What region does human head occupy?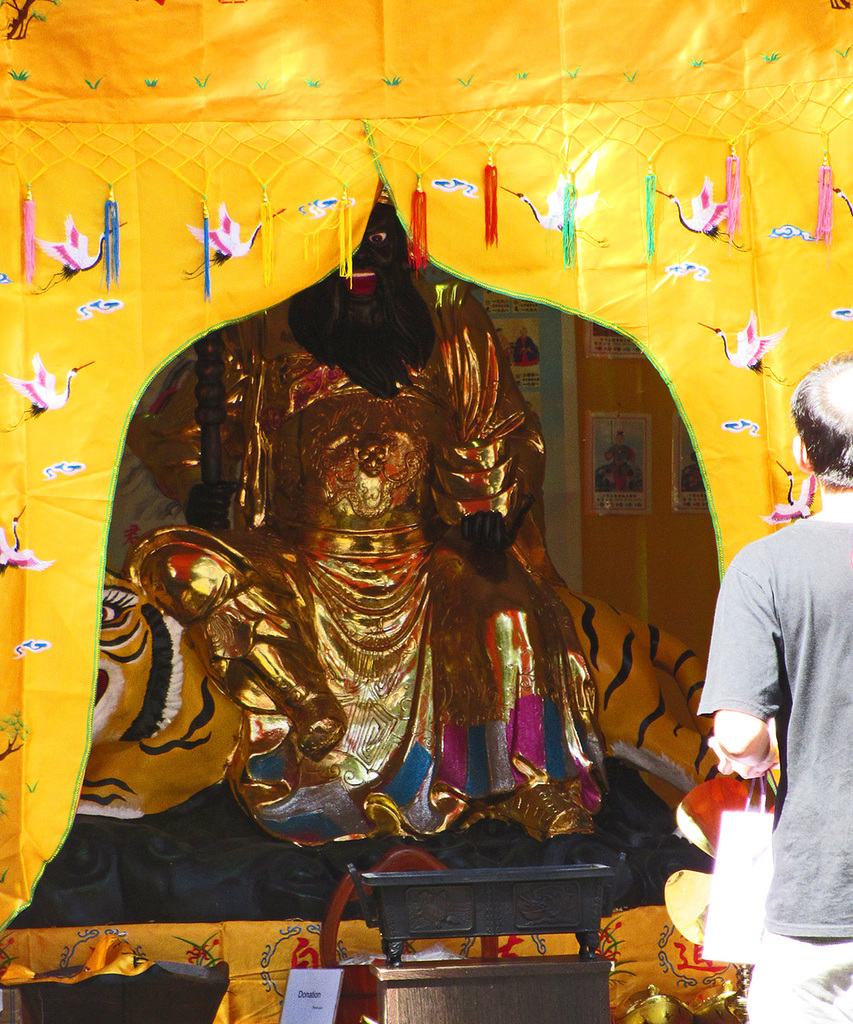
<bbox>793, 353, 852, 480</bbox>.
